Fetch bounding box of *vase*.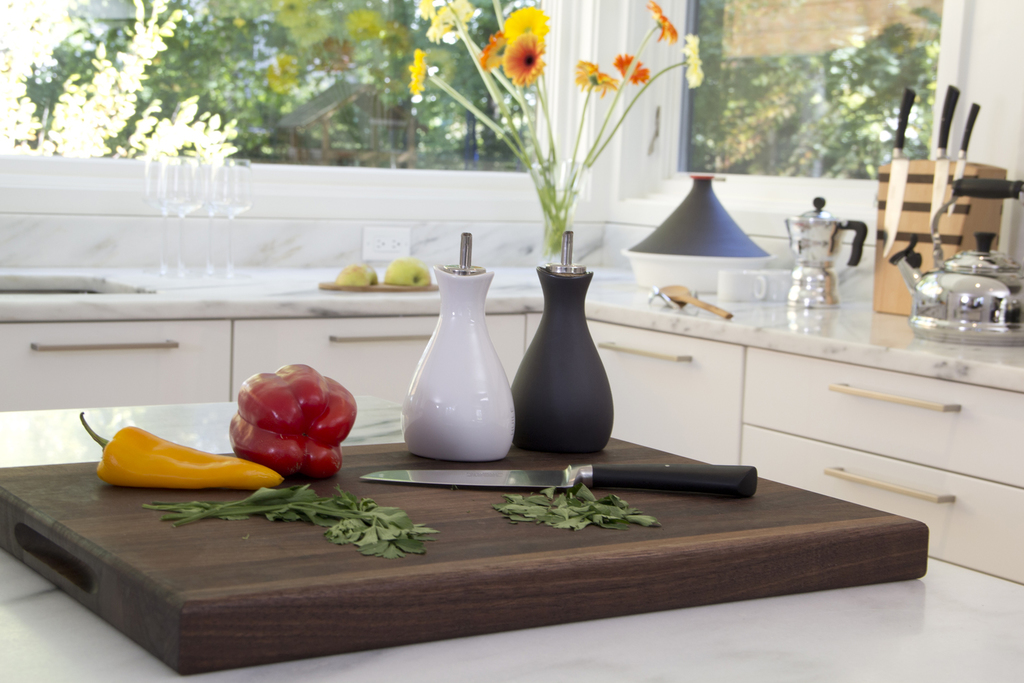
Bbox: [511, 264, 618, 458].
